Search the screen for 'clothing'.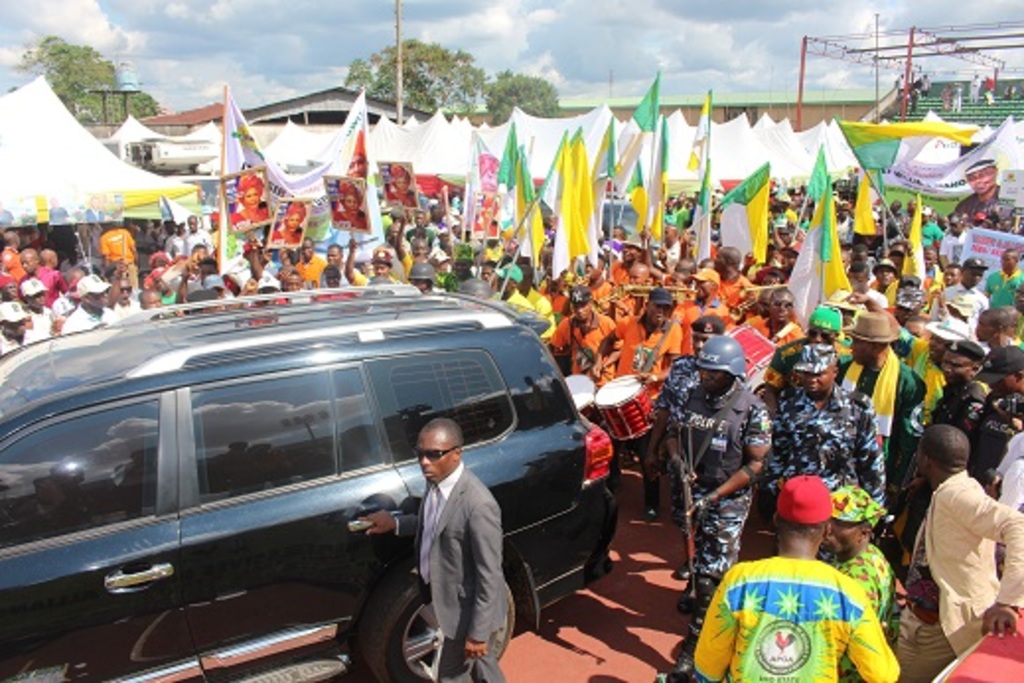
Found at 894/466/1022/681.
